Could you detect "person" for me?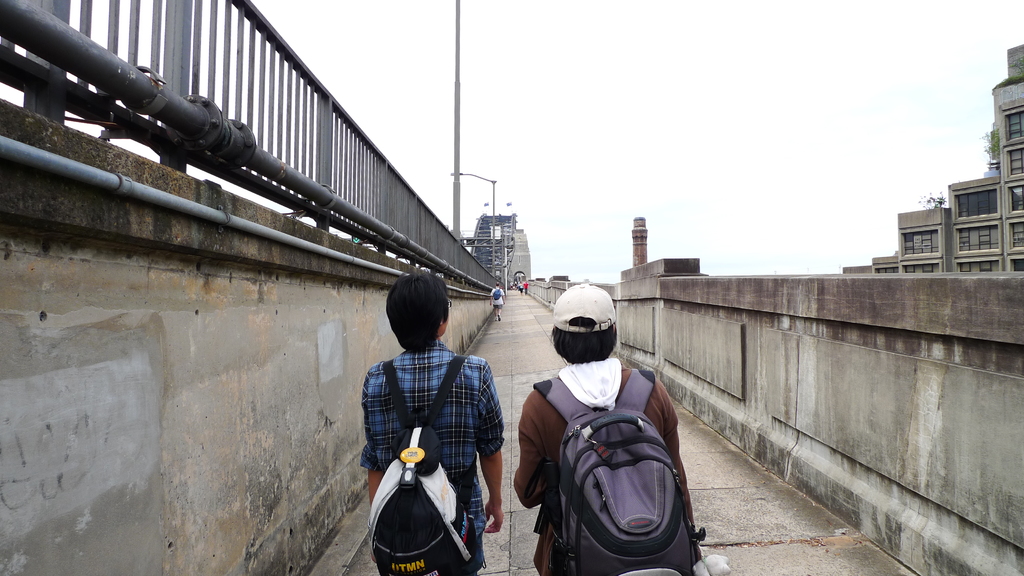
Detection result: {"left": 489, "top": 282, "right": 506, "bottom": 324}.
